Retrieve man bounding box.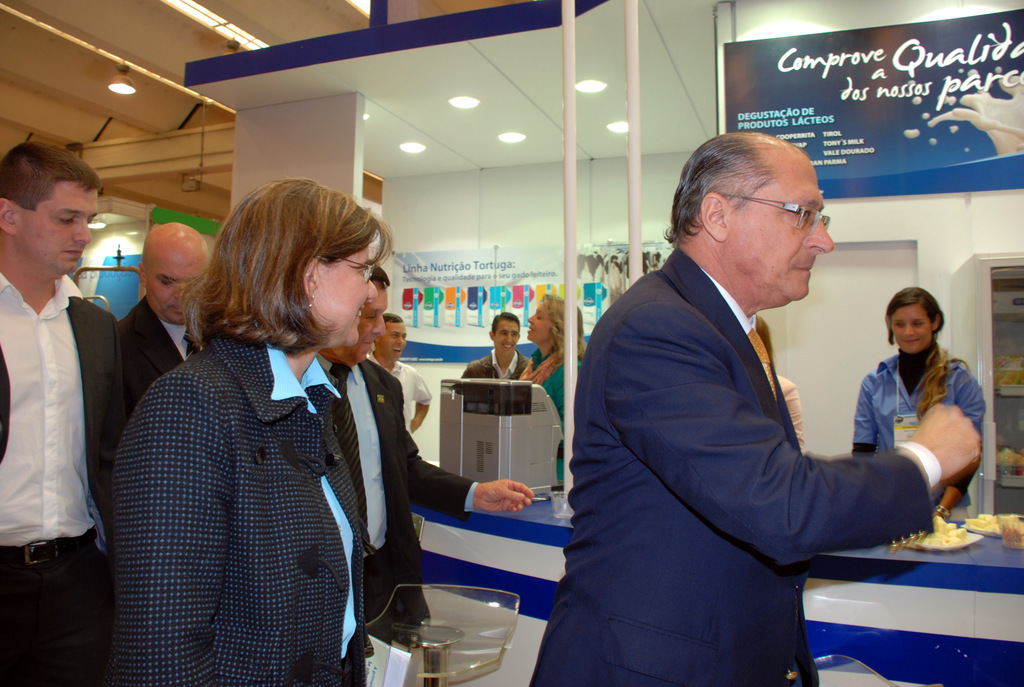
Bounding box: bbox=[587, 130, 962, 686].
